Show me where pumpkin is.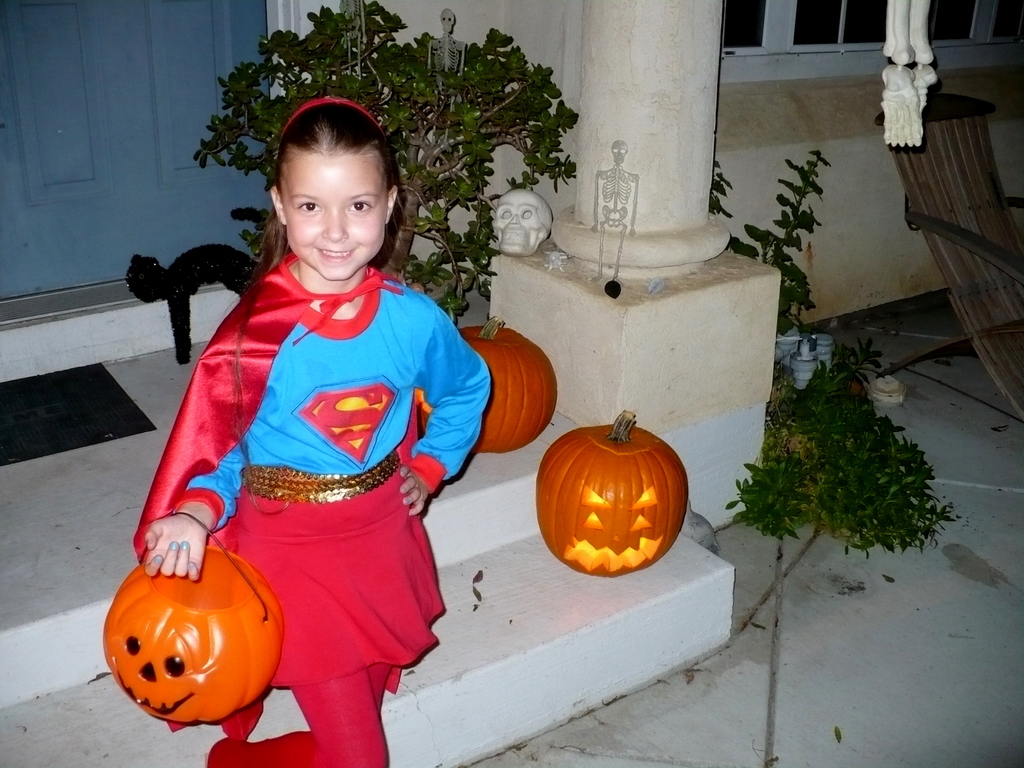
pumpkin is at {"x1": 417, "y1": 316, "x2": 565, "y2": 451}.
